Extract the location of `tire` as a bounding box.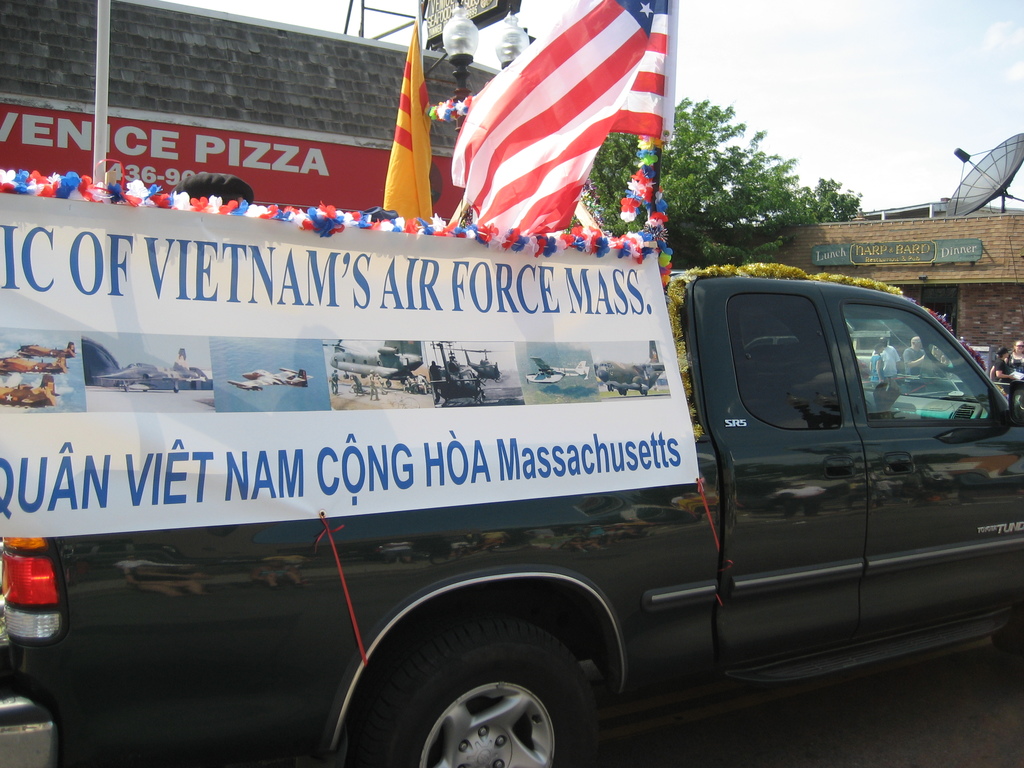
left=349, top=620, right=598, bottom=767.
